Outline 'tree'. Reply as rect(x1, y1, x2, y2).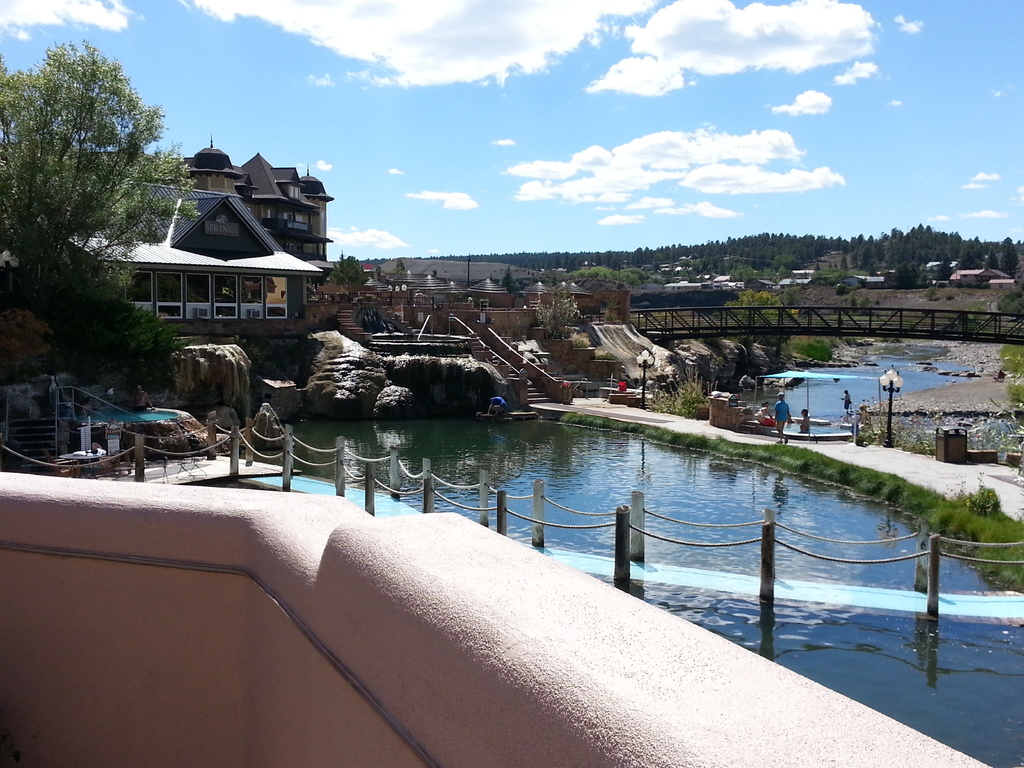
rect(501, 268, 522, 296).
